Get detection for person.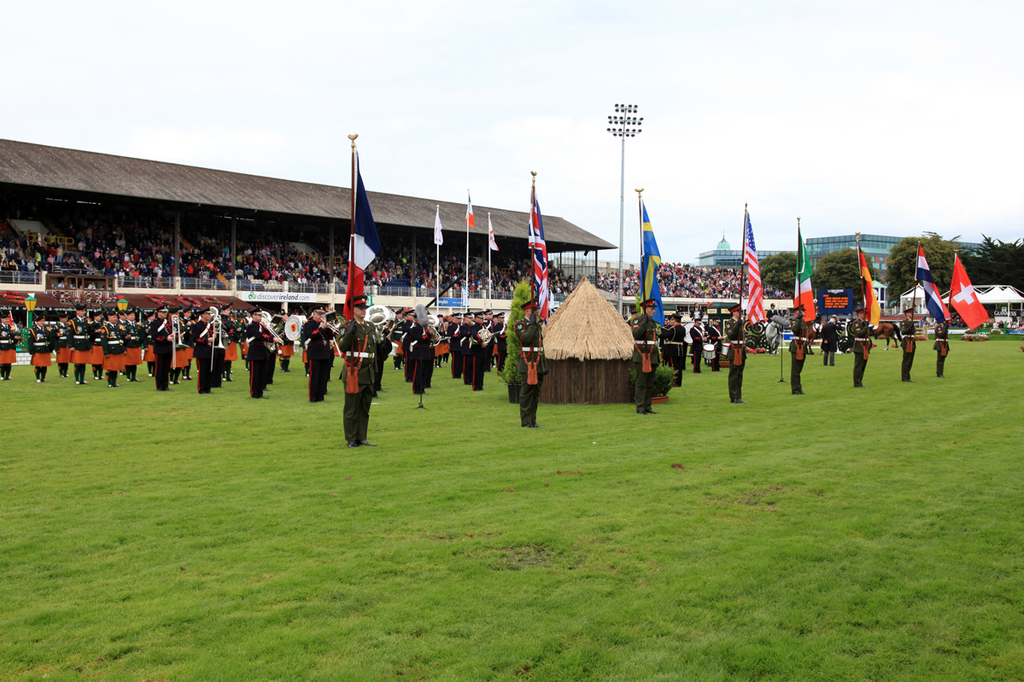
Detection: rect(632, 299, 658, 416).
